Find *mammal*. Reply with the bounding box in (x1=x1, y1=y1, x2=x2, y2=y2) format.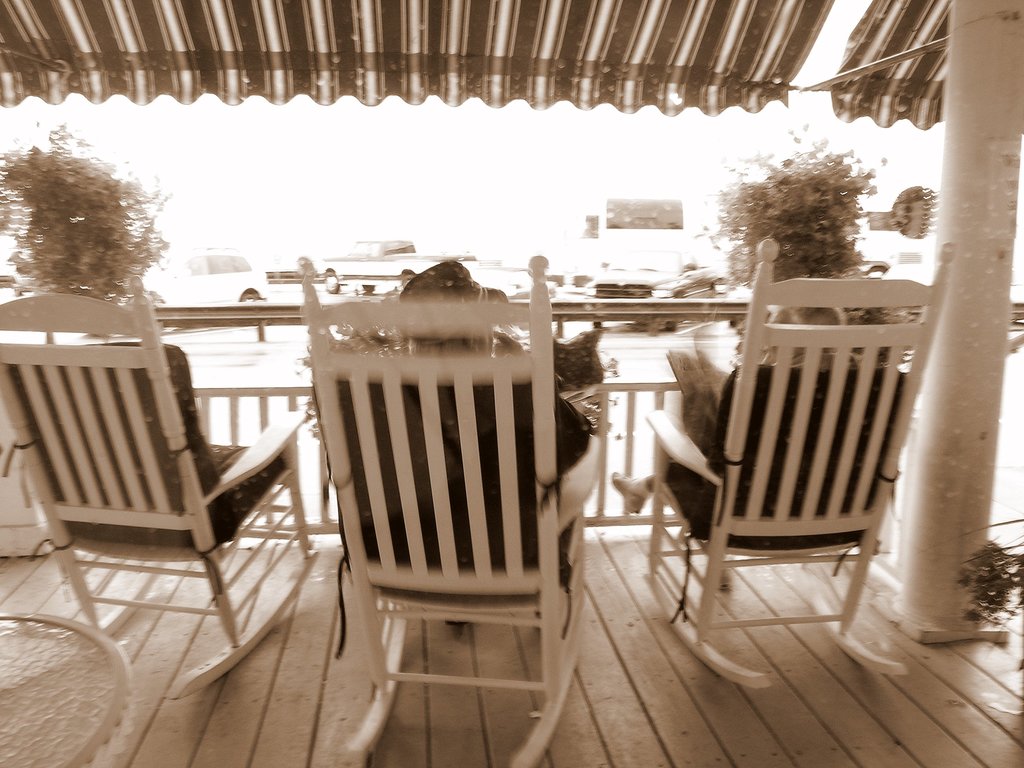
(x1=319, y1=257, x2=607, y2=633).
